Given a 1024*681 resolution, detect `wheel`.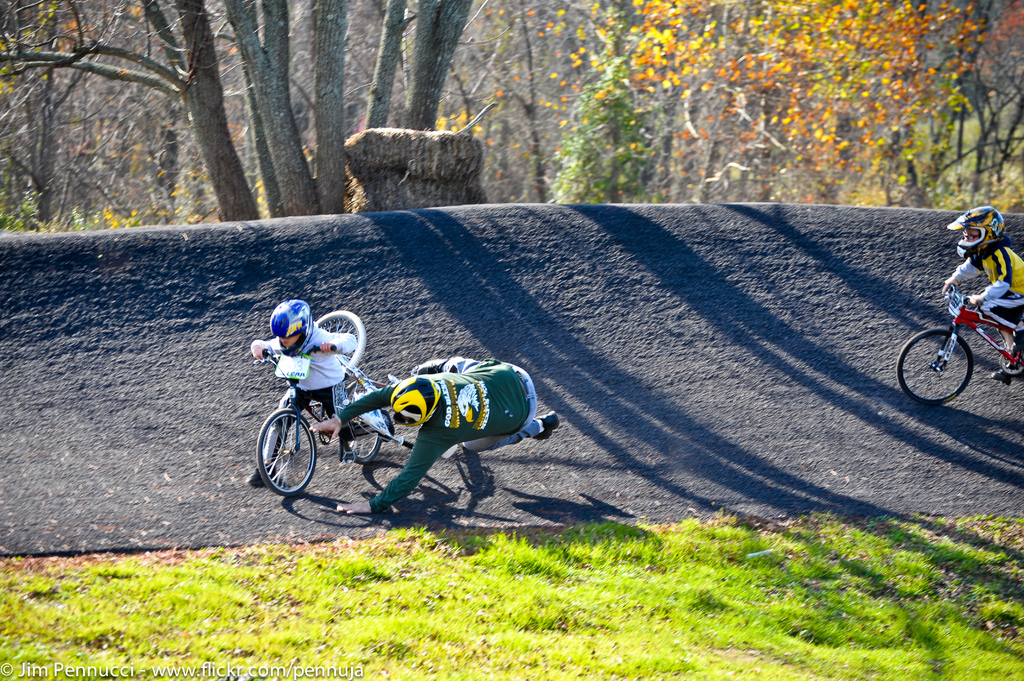
[316, 305, 367, 376].
